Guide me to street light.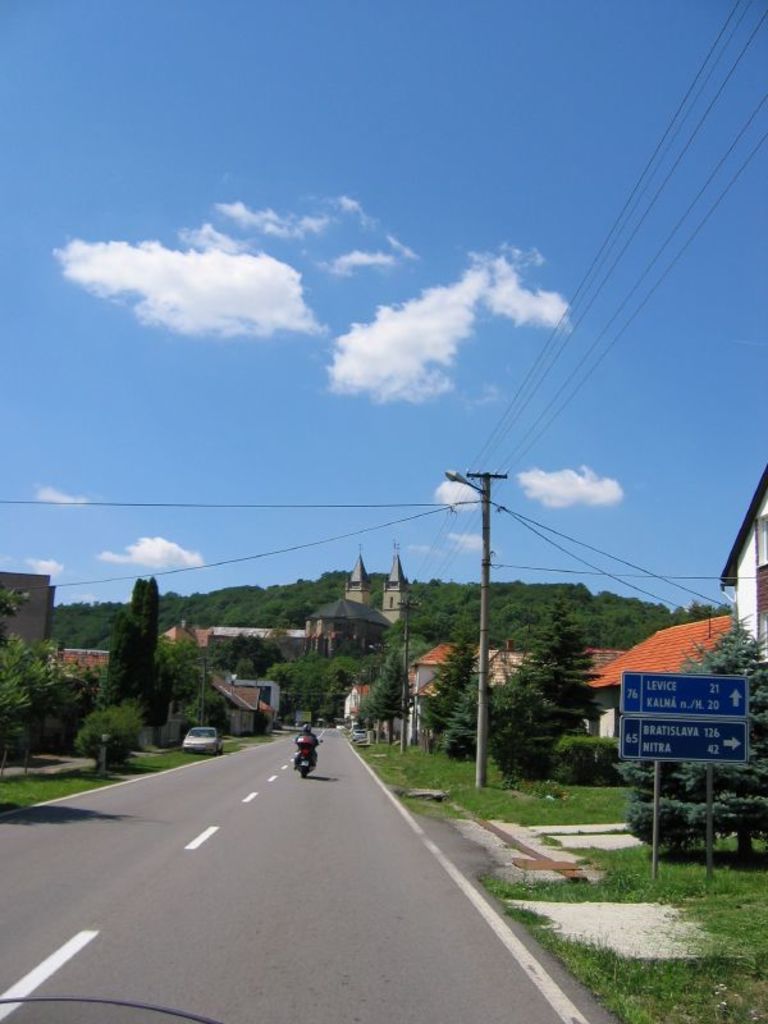
Guidance: bbox=(371, 596, 416, 754).
